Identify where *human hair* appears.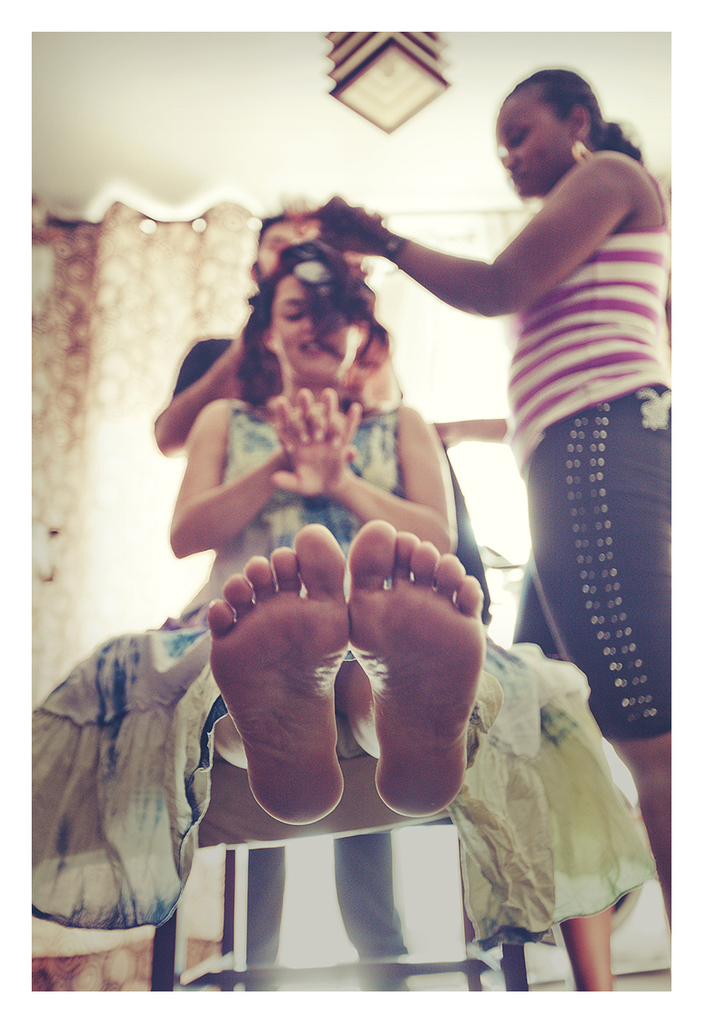
Appears at crop(504, 63, 650, 173).
